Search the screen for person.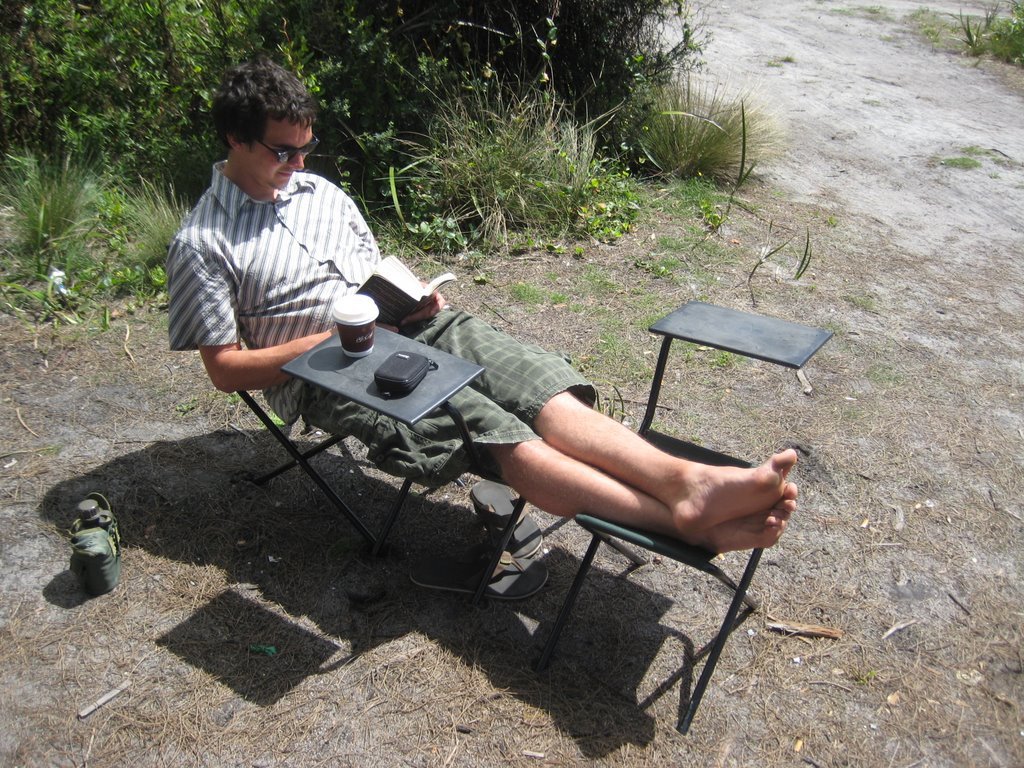
Found at (167, 54, 800, 559).
